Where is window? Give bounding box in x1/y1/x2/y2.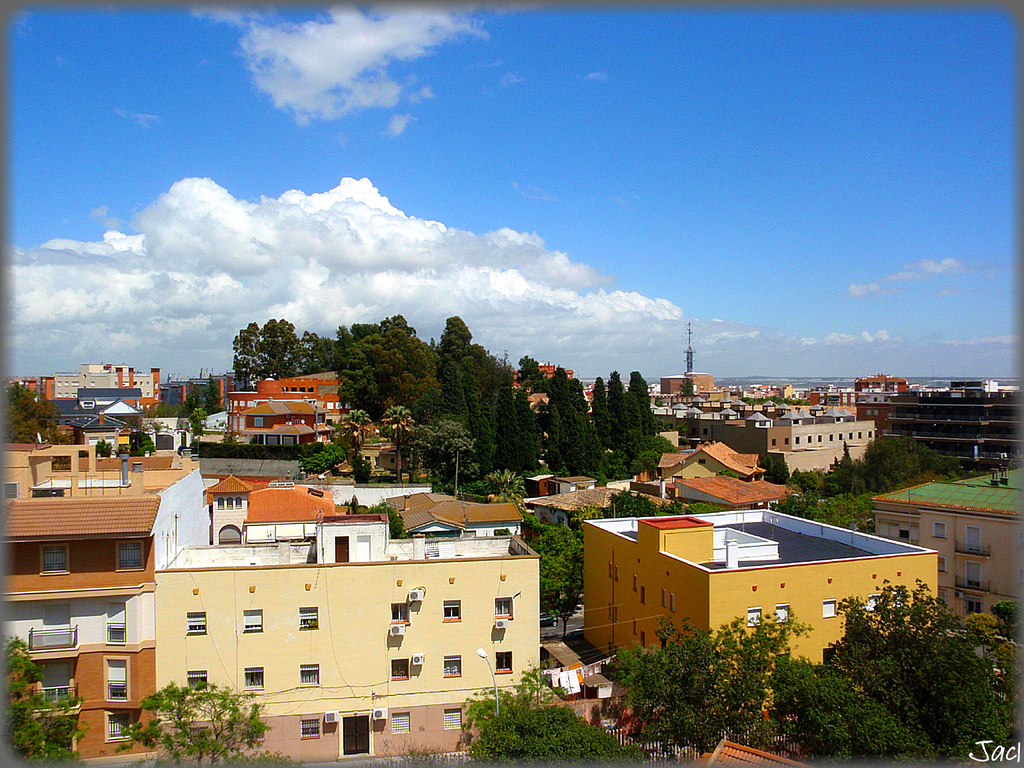
184/613/206/634.
